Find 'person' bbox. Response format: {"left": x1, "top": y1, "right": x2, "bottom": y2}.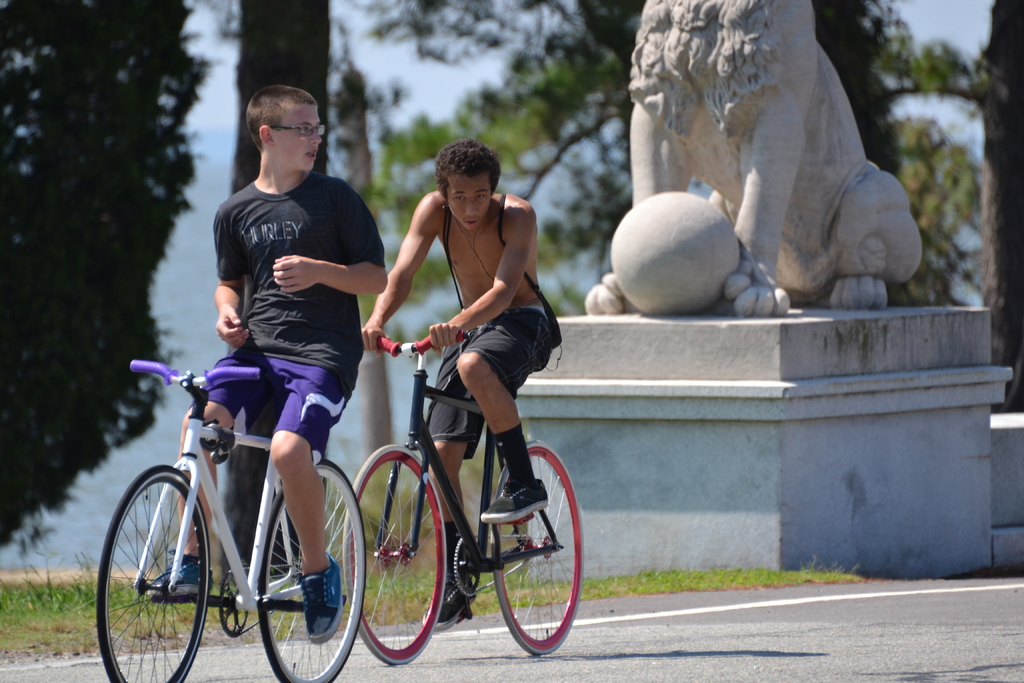
{"left": 144, "top": 84, "right": 388, "bottom": 645}.
